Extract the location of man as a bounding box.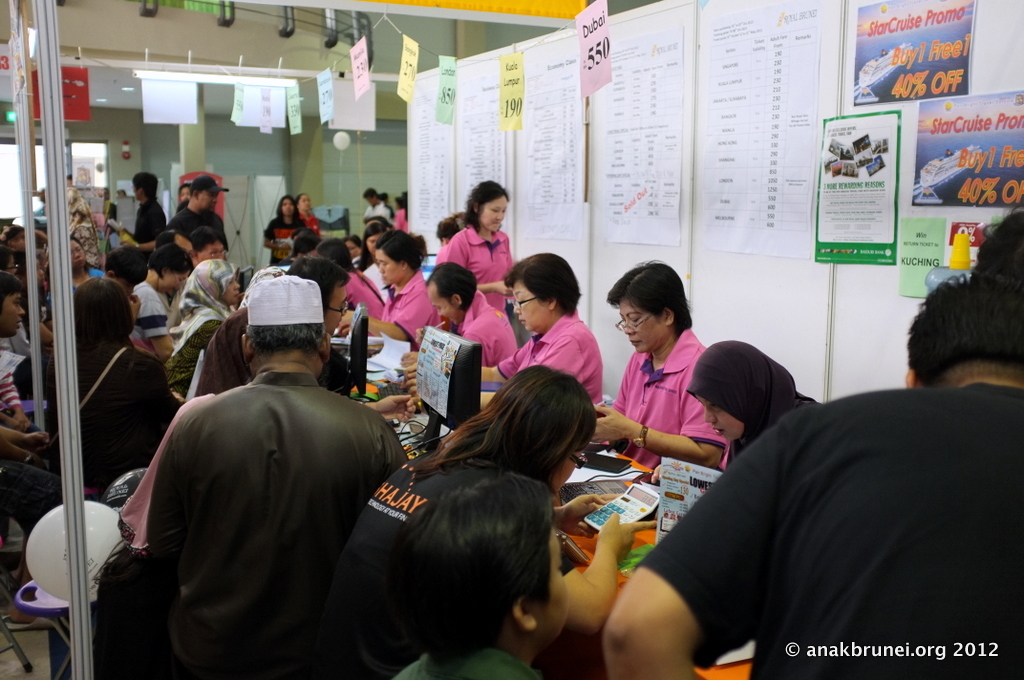
[left=128, top=169, right=172, bottom=253].
